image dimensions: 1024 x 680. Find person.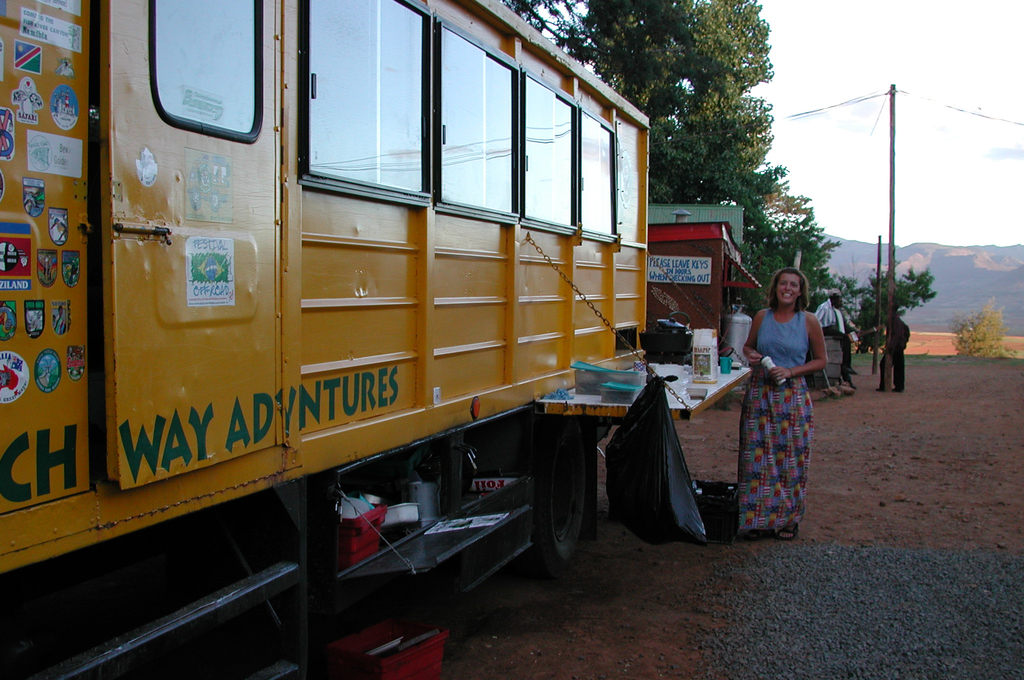
l=815, t=285, r=854, b=389.
